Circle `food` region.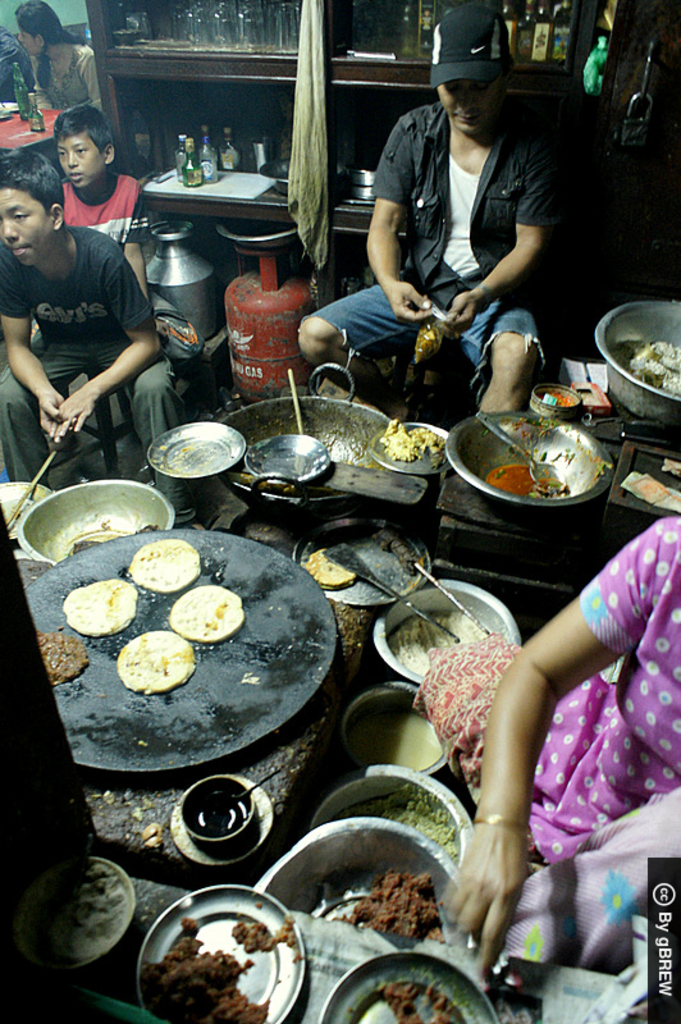
Region: x1=61, y1=575, x2=138, y2=636.
